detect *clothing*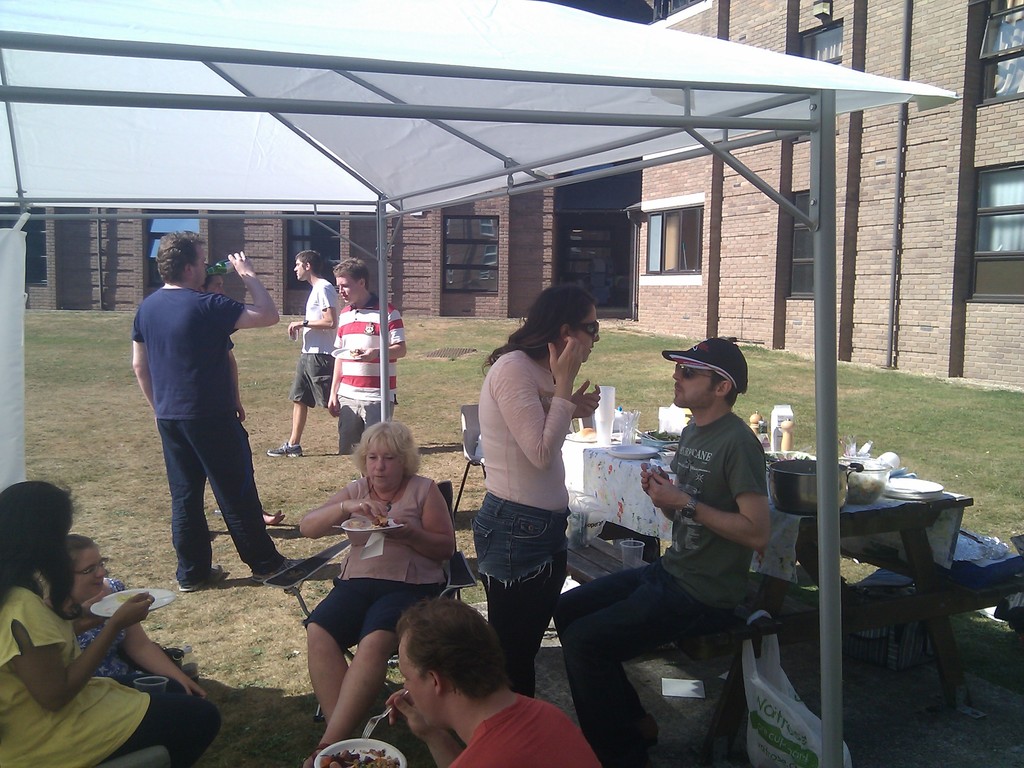
bbox=(226, 331, 263, 506)
